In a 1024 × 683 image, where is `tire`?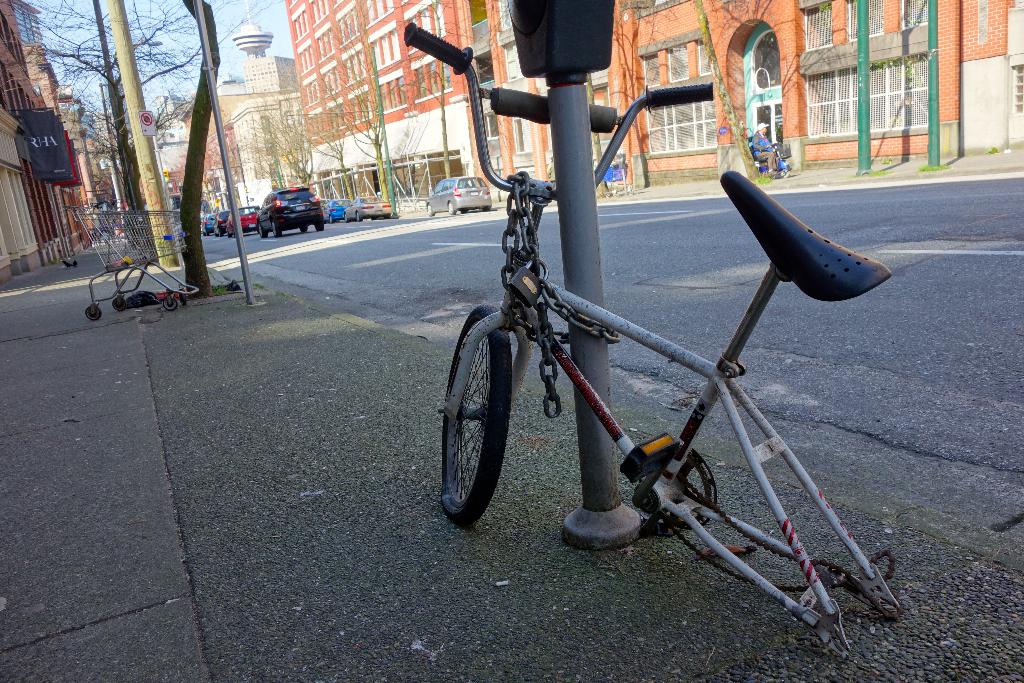
crop(271, 215, 286, 238).
